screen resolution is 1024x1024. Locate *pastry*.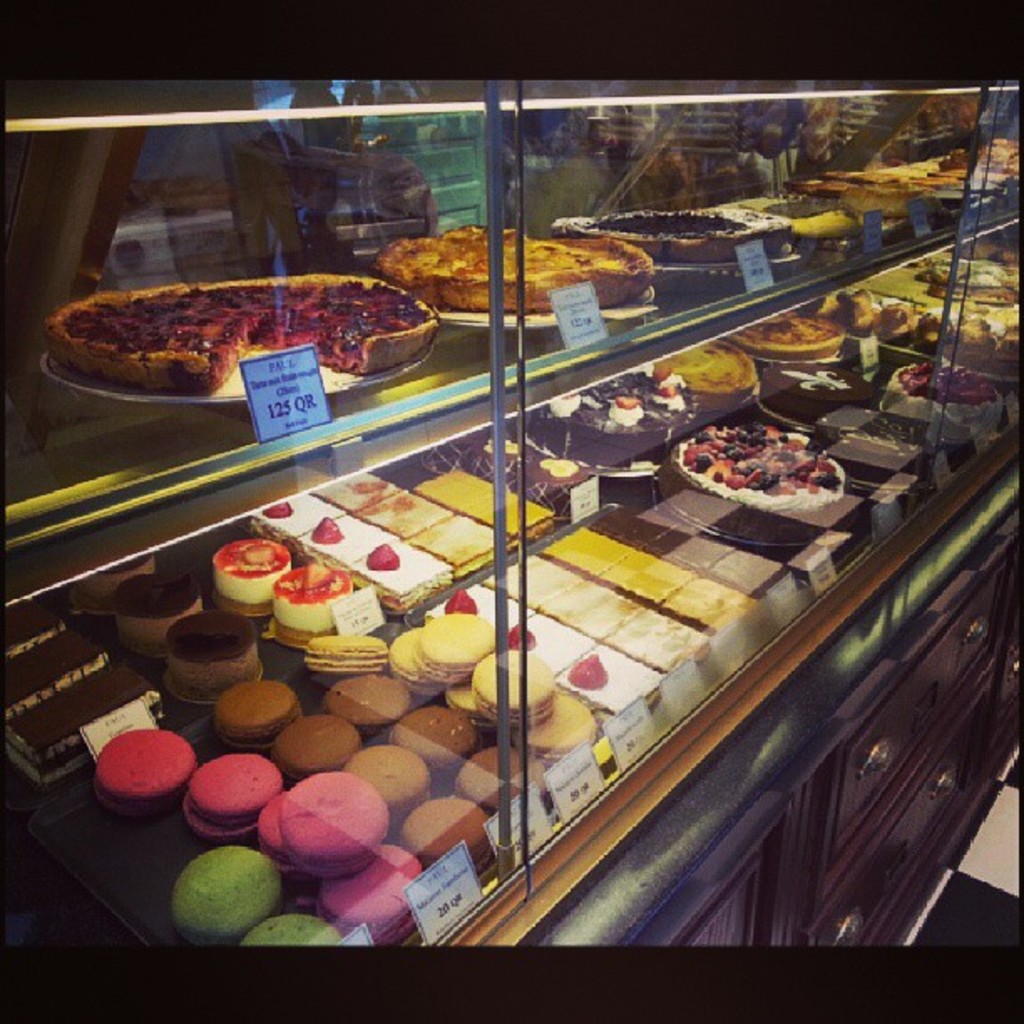
65, 556, 152, 602.
